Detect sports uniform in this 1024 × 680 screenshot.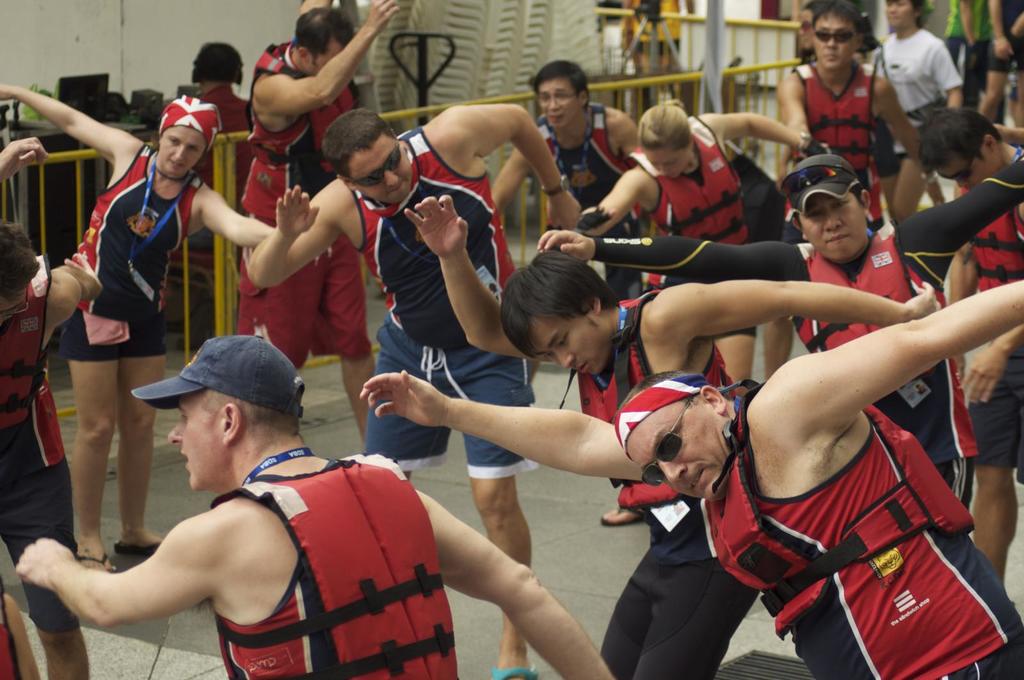
Detection: (959, 145, 1023, 494).
